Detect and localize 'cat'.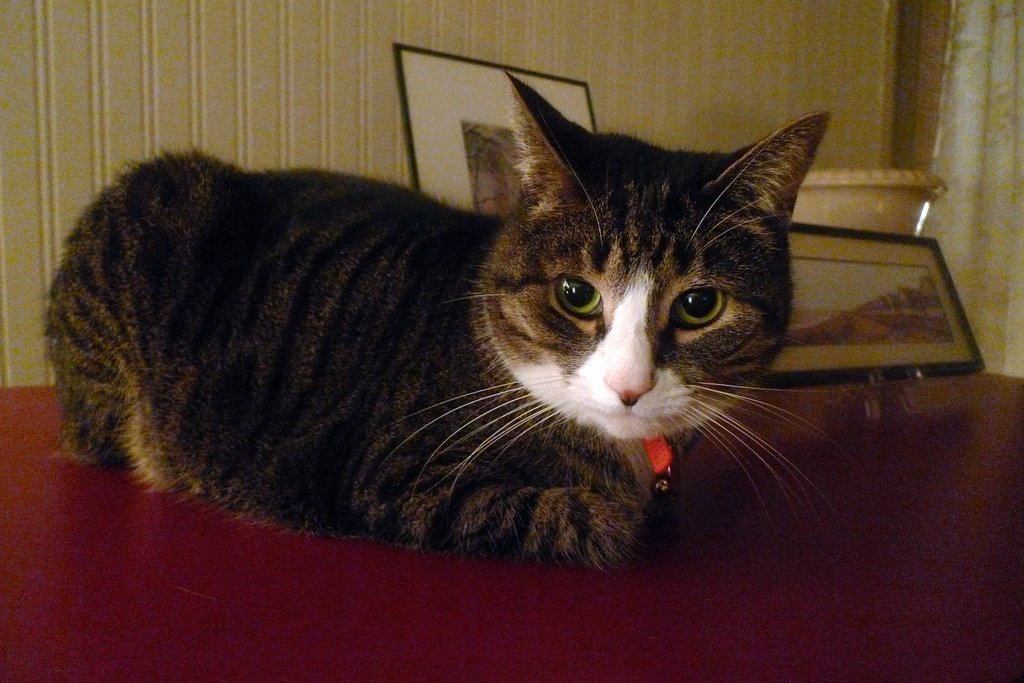
Localized at [x1=42, y1=65, x2=838, y2=570].
